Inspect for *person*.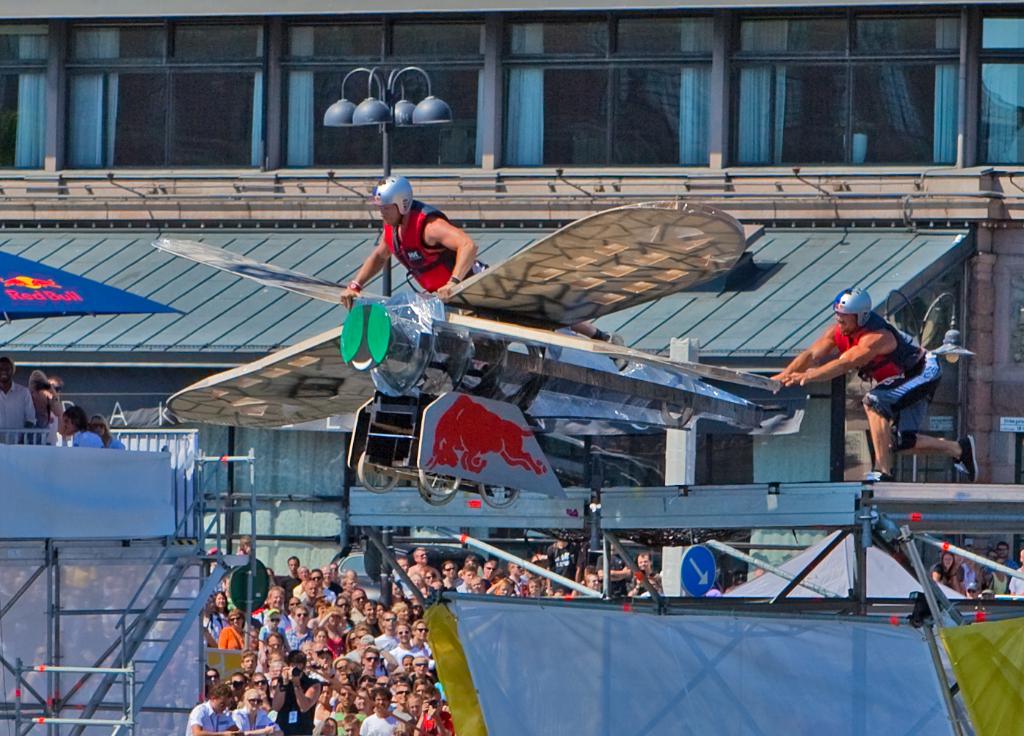
Inspection: locate(340, 176, 635, 377).
